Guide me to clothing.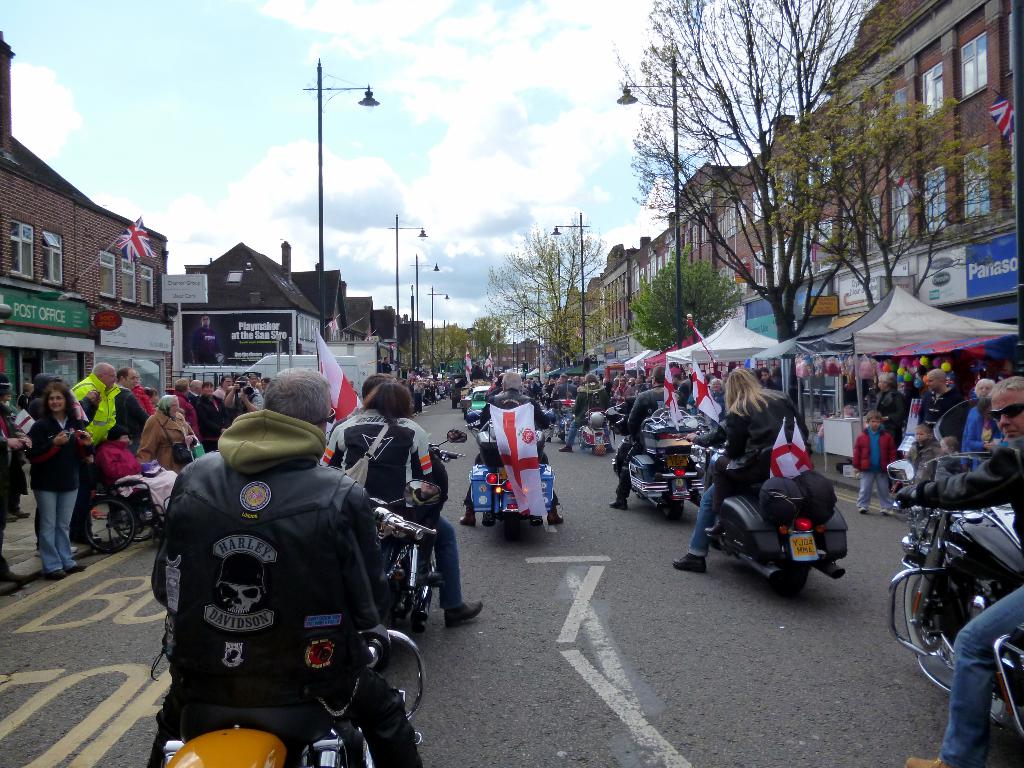
Guidance: bbox=[713, 387, 824, 514].
